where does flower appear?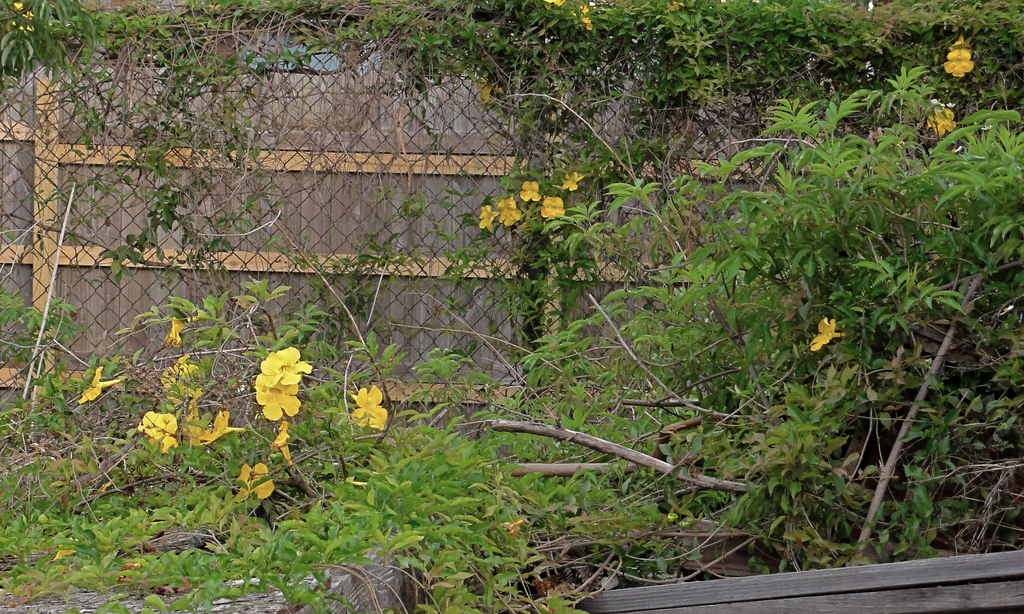
Appears at <region>273, 423, 291, 468</region>.
